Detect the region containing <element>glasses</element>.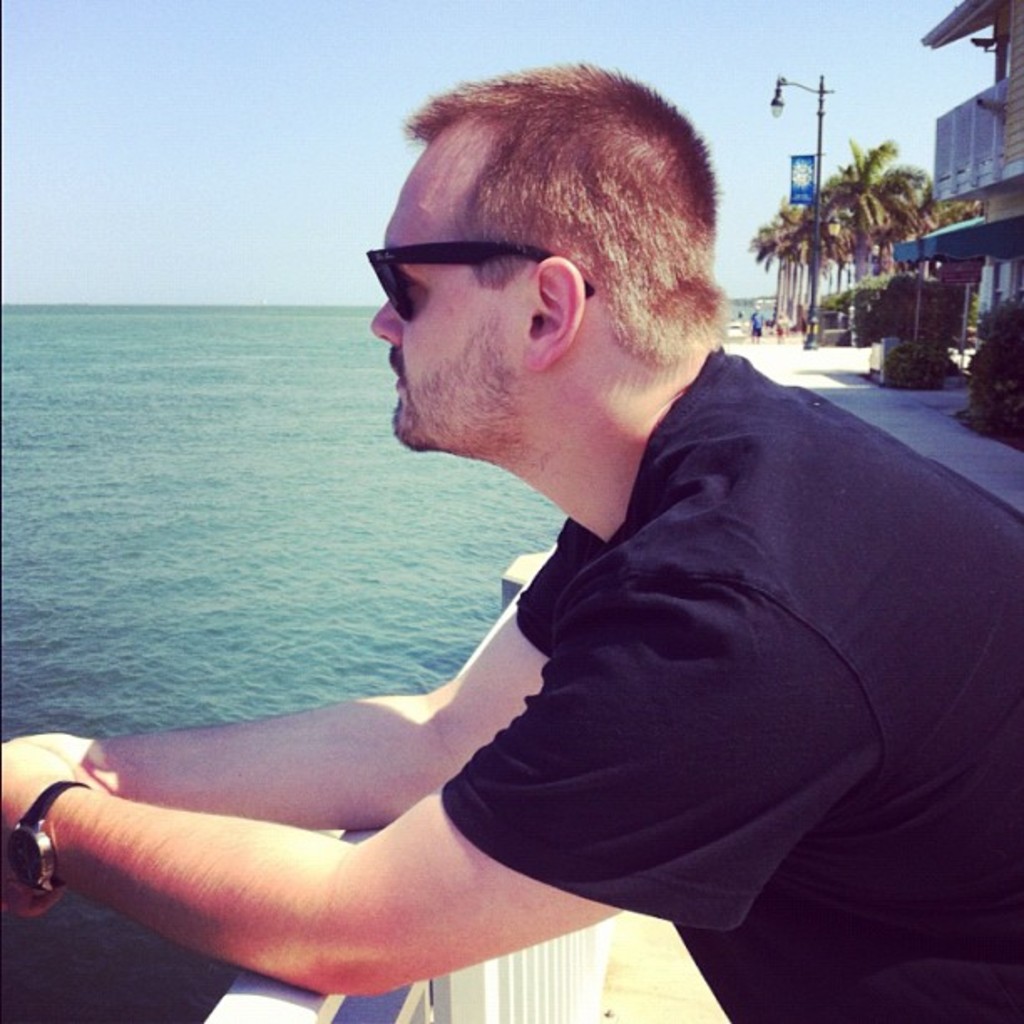
387, 219, 586, 300.
